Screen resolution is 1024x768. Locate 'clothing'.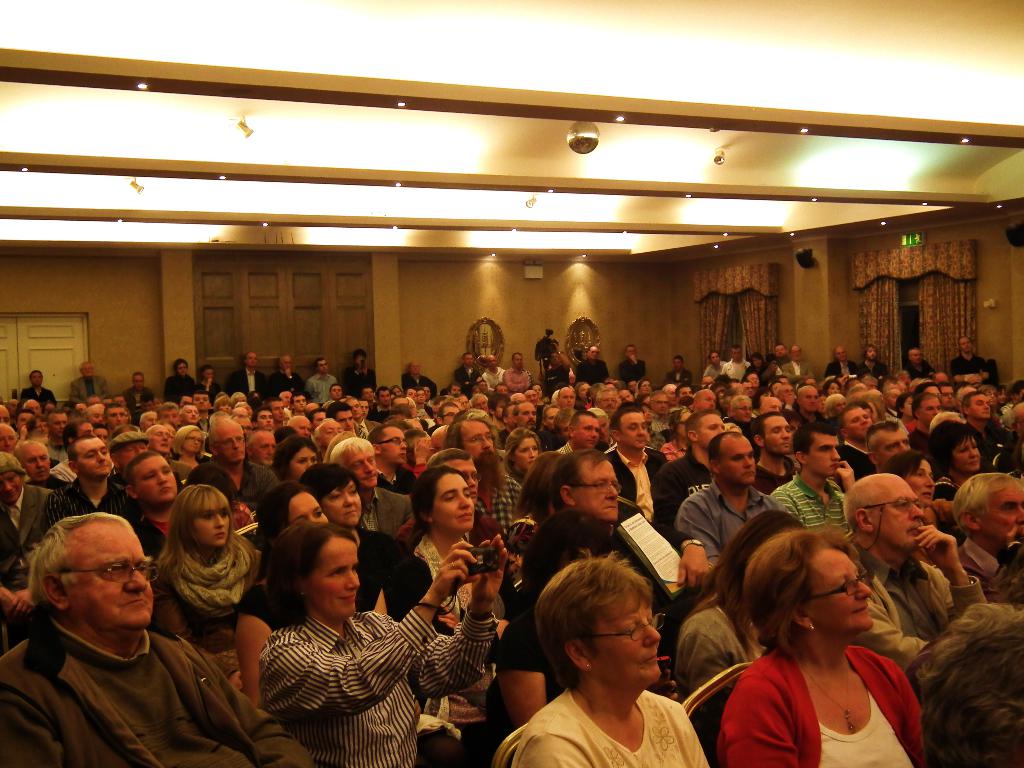
BBox(249, 607, 506, 767).
